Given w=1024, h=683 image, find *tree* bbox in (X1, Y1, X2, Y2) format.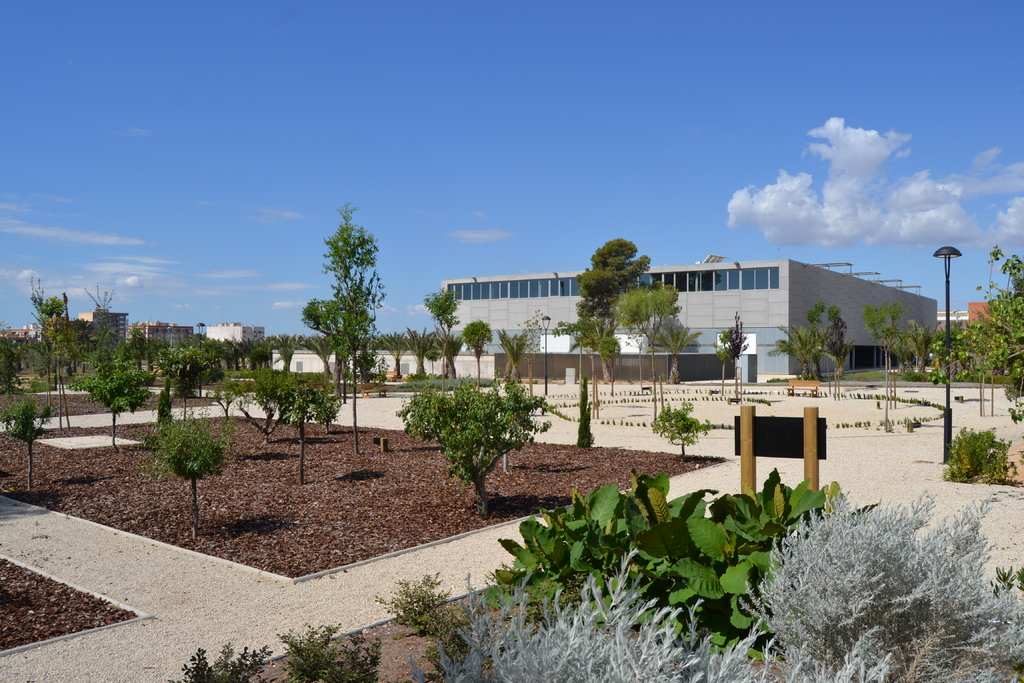
(372, 331, 413, 379).
